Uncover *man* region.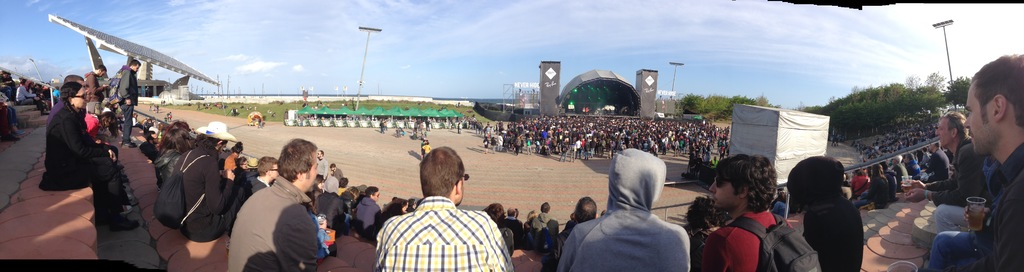
Uncovered: (527, 202, 556, 255).
